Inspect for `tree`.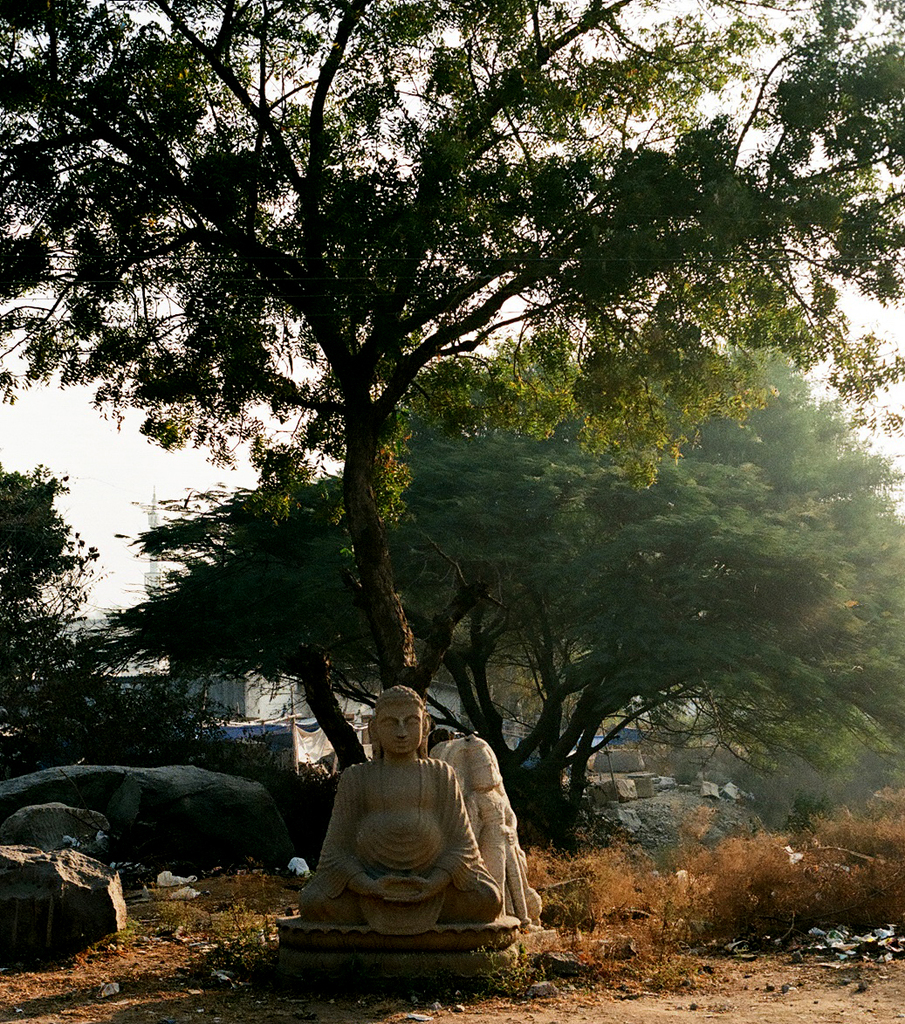
Inspection: (left=0, top=456, right=99, bottom=757).
